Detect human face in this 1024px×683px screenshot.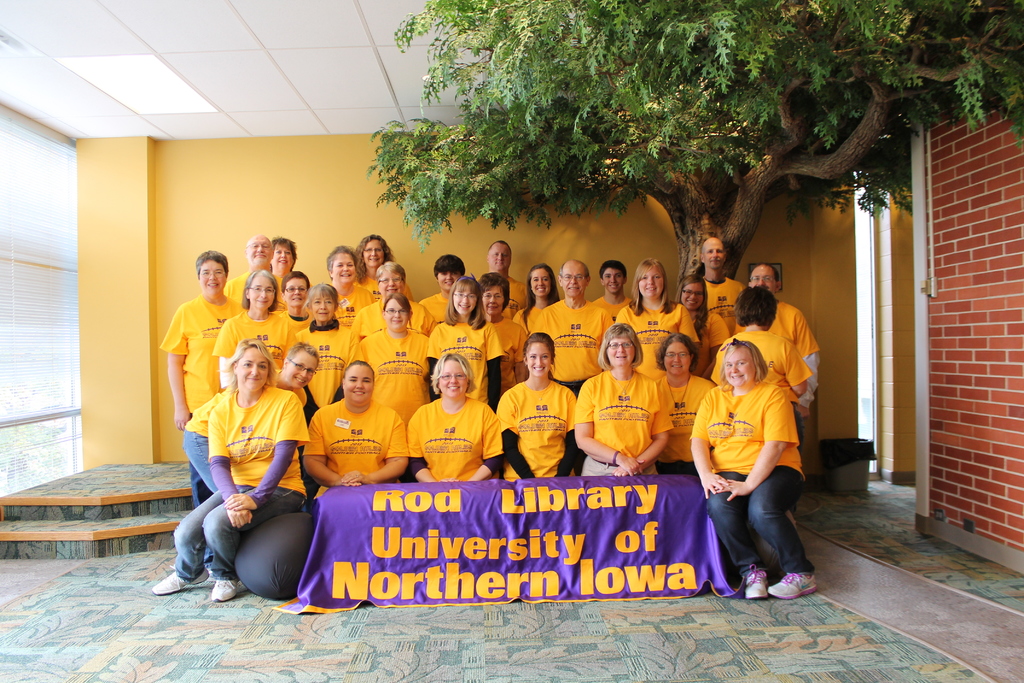
Detection: l=702, t=239, r=722, b=269.
